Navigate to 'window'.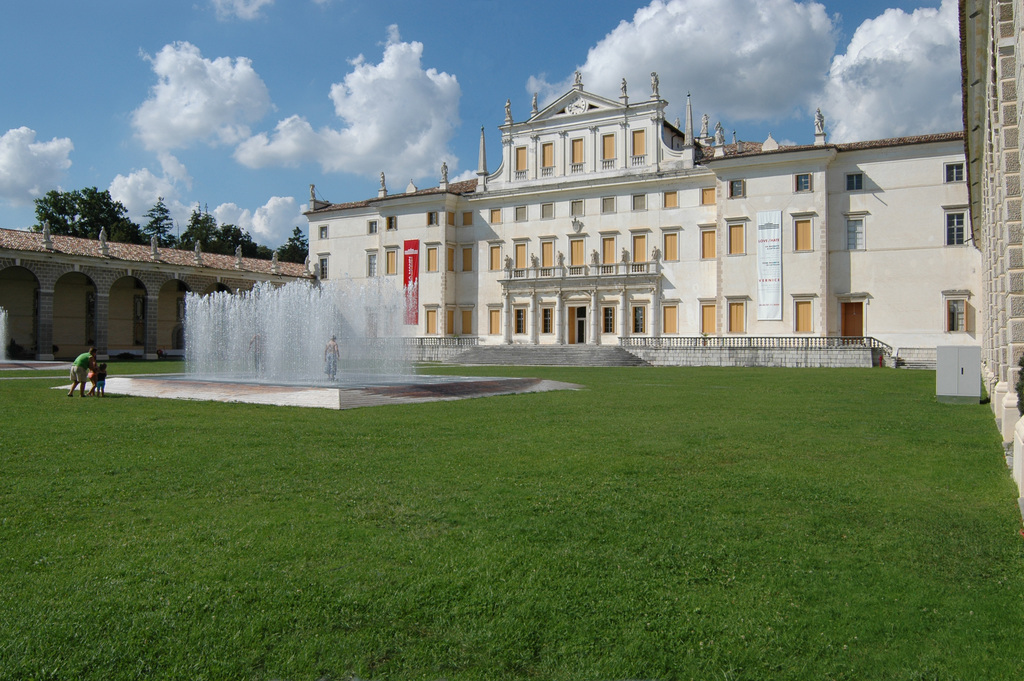
Navigation target: 571 238 584 267.
